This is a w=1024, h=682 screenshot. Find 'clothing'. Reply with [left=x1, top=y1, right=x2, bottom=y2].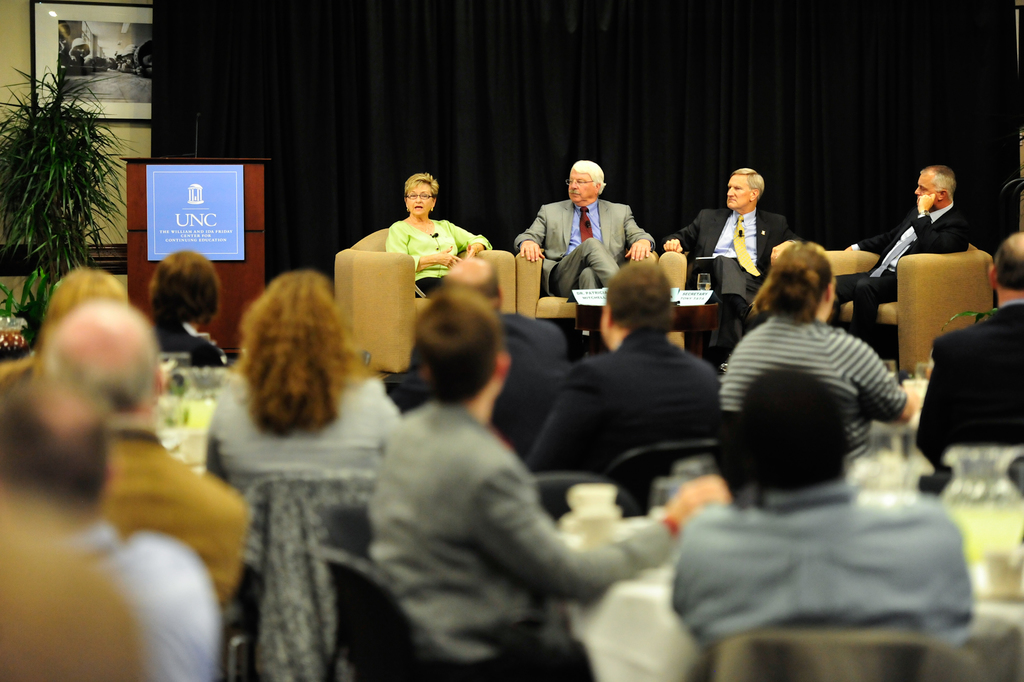
[left=396, top=208, right=477, bottom=302].
